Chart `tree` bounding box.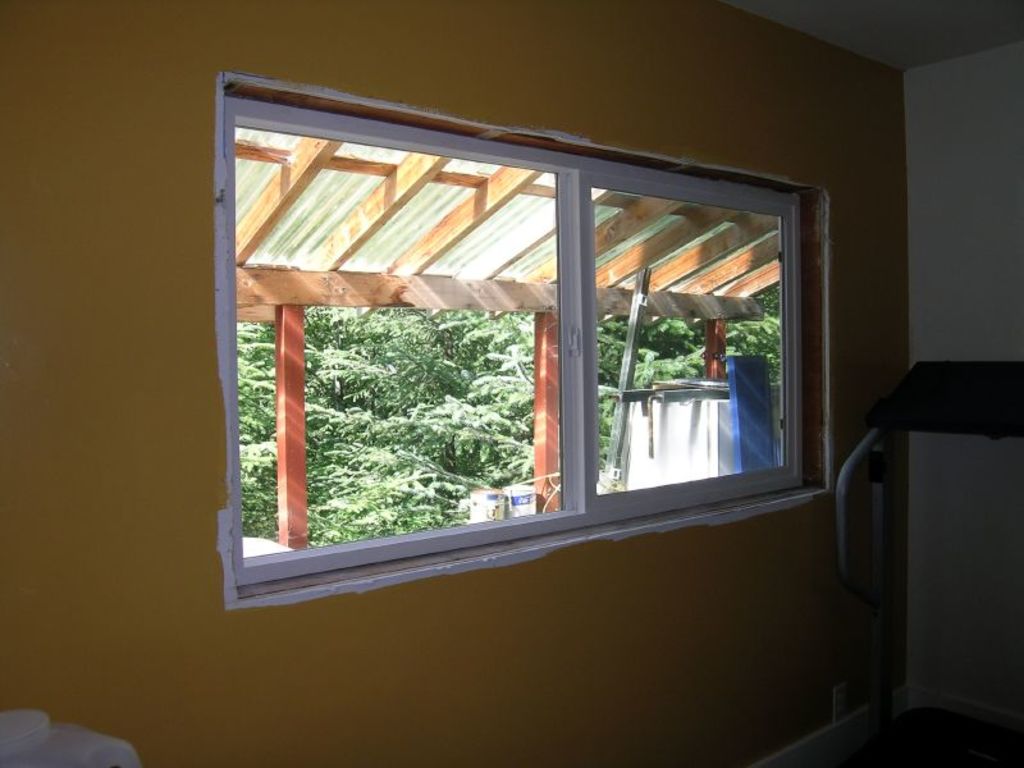
Charted: 234:324:278:541.
